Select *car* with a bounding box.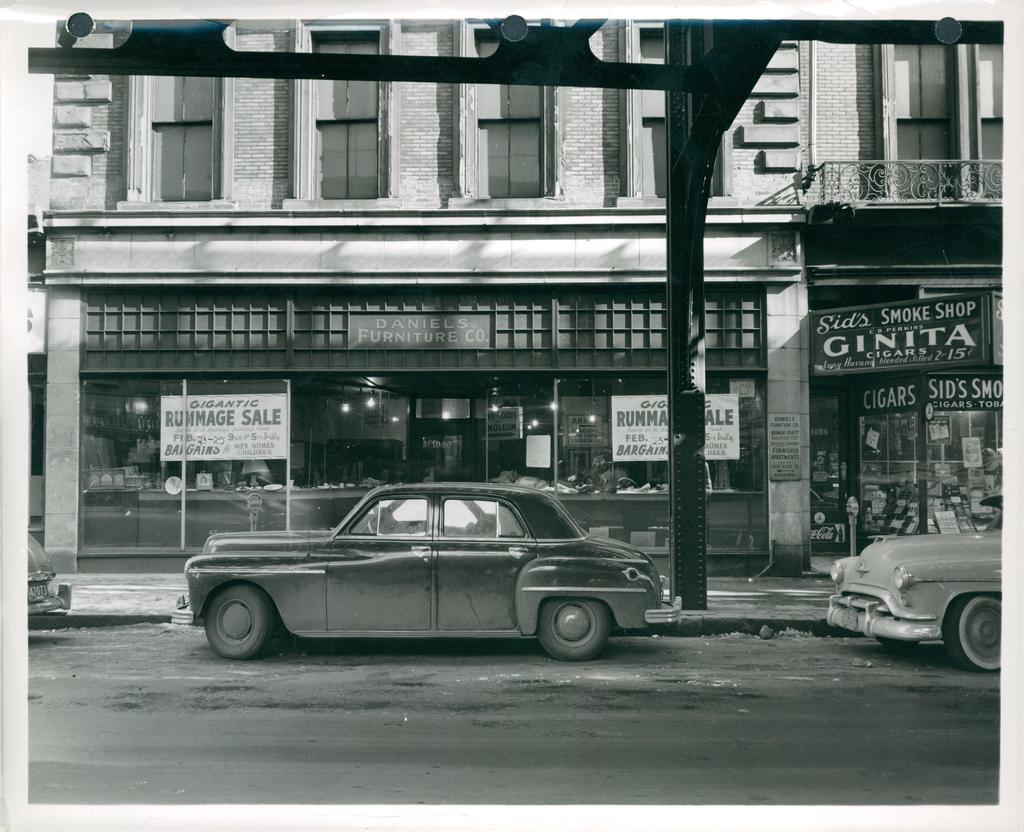
locate(26, 535, 72, 620).
